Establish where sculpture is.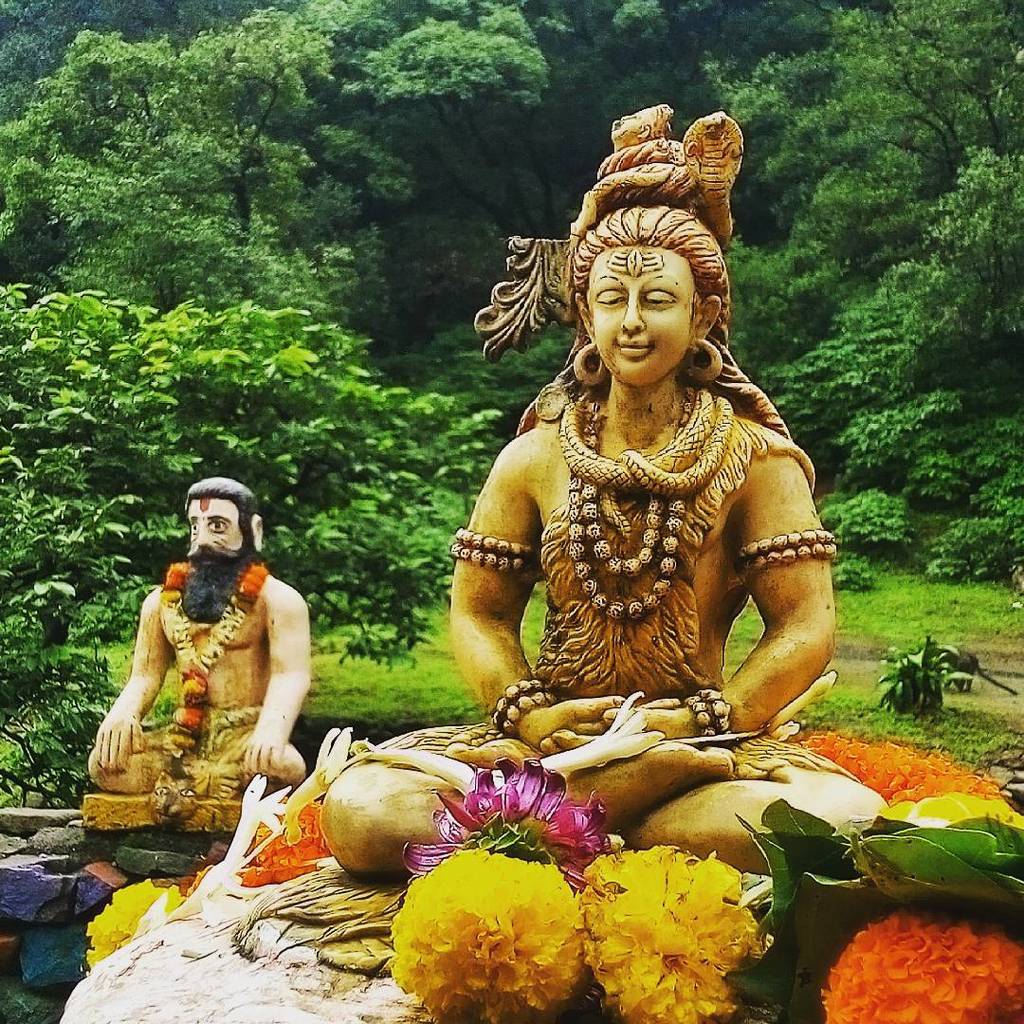
Established at box=[81, 459, 324, 841].
